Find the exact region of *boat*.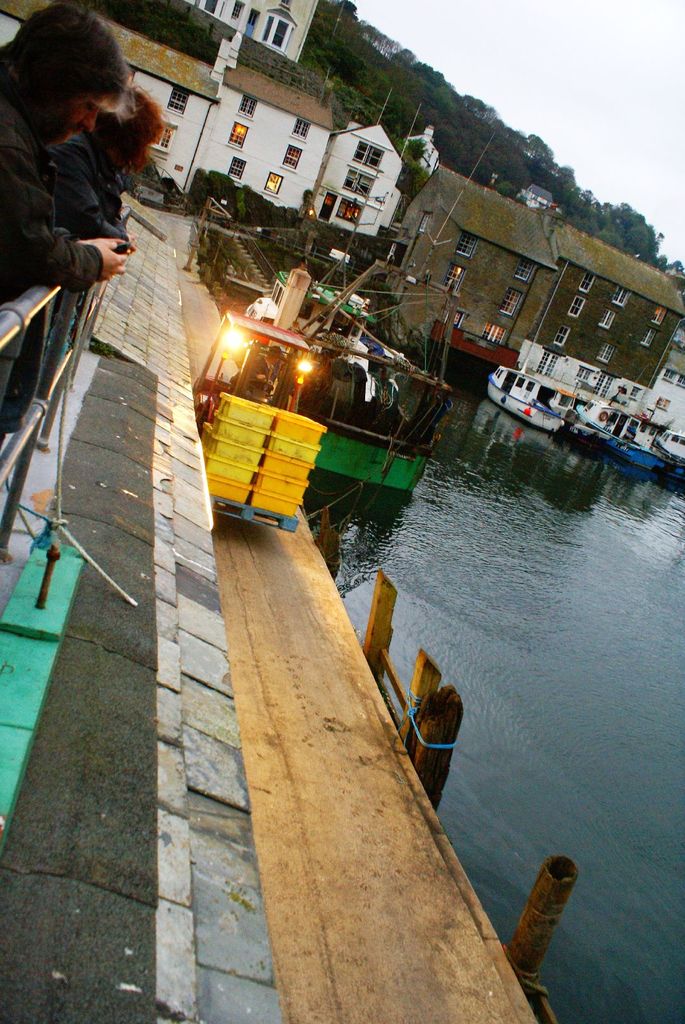
Exact region: locate(481, 262, 585, 436).
